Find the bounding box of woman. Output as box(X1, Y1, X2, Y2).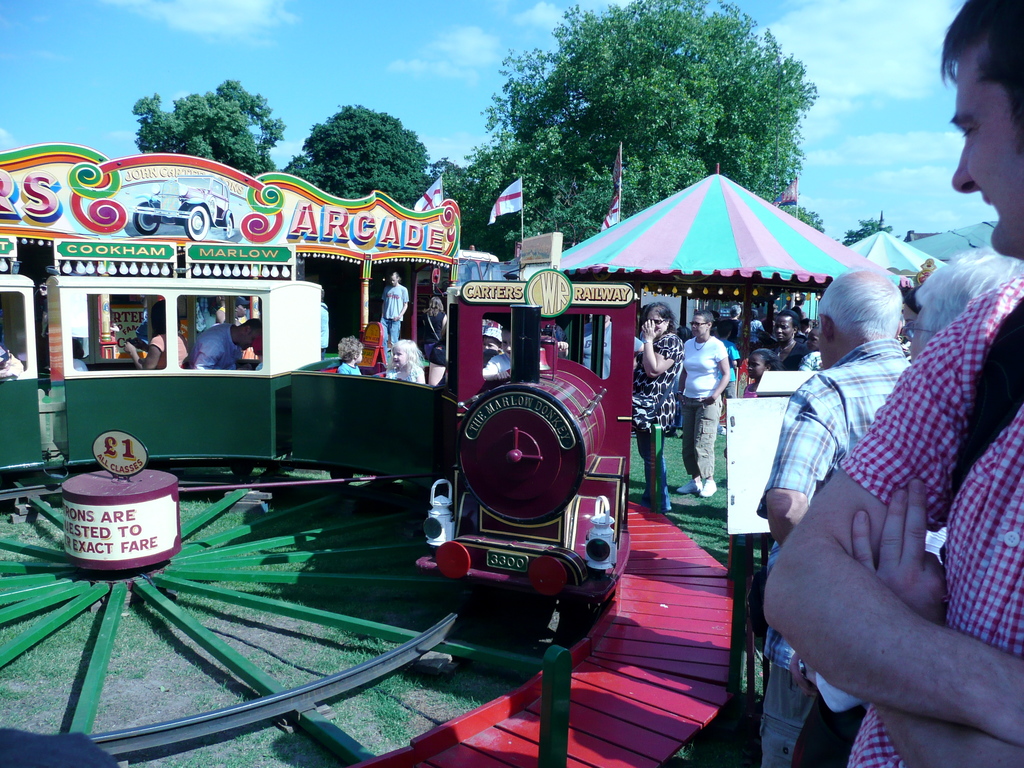
box(122, 301, 190, 369).
